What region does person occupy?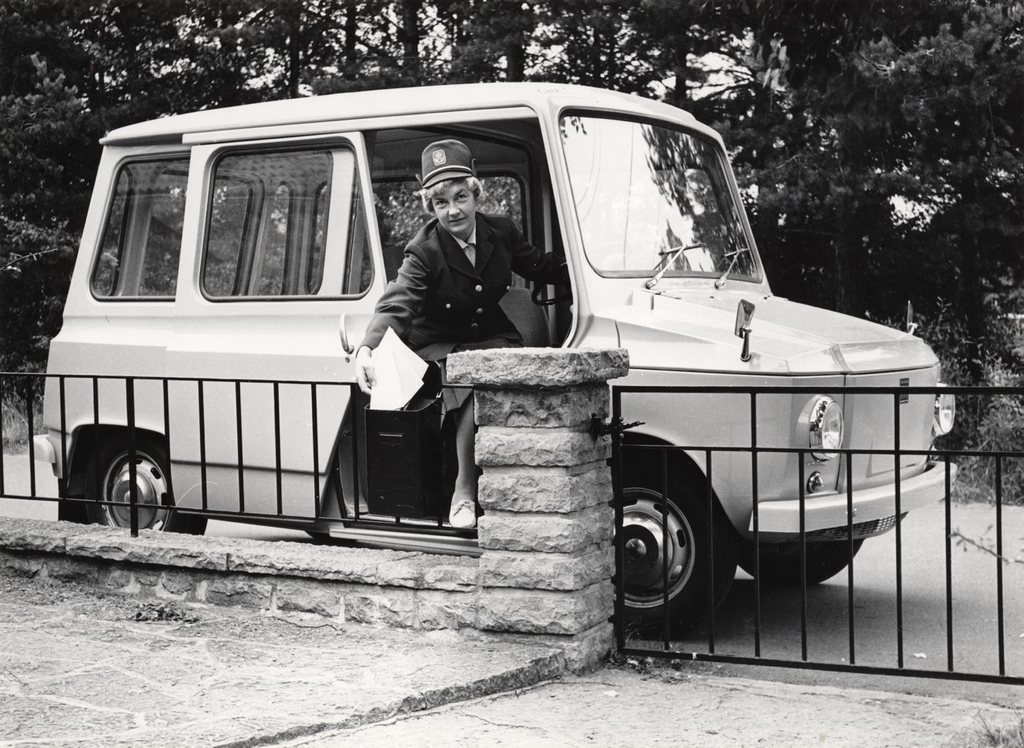
box=[361, 135, 569, 531].
